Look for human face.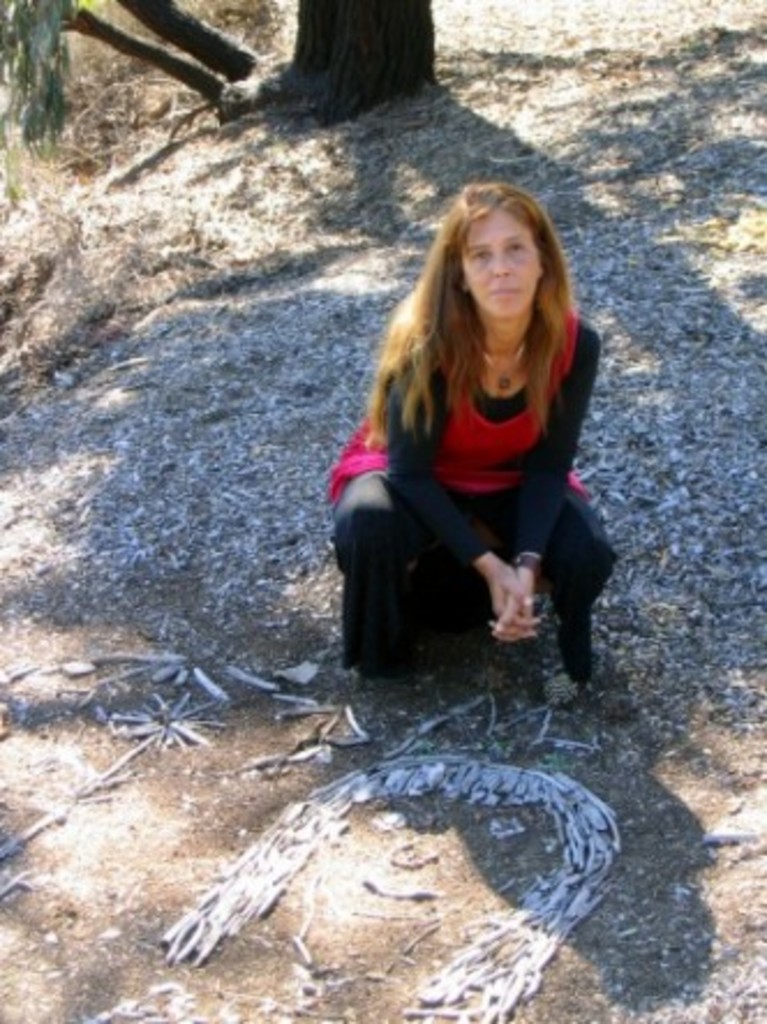
Found: box=[464, 206, 541, 319].
